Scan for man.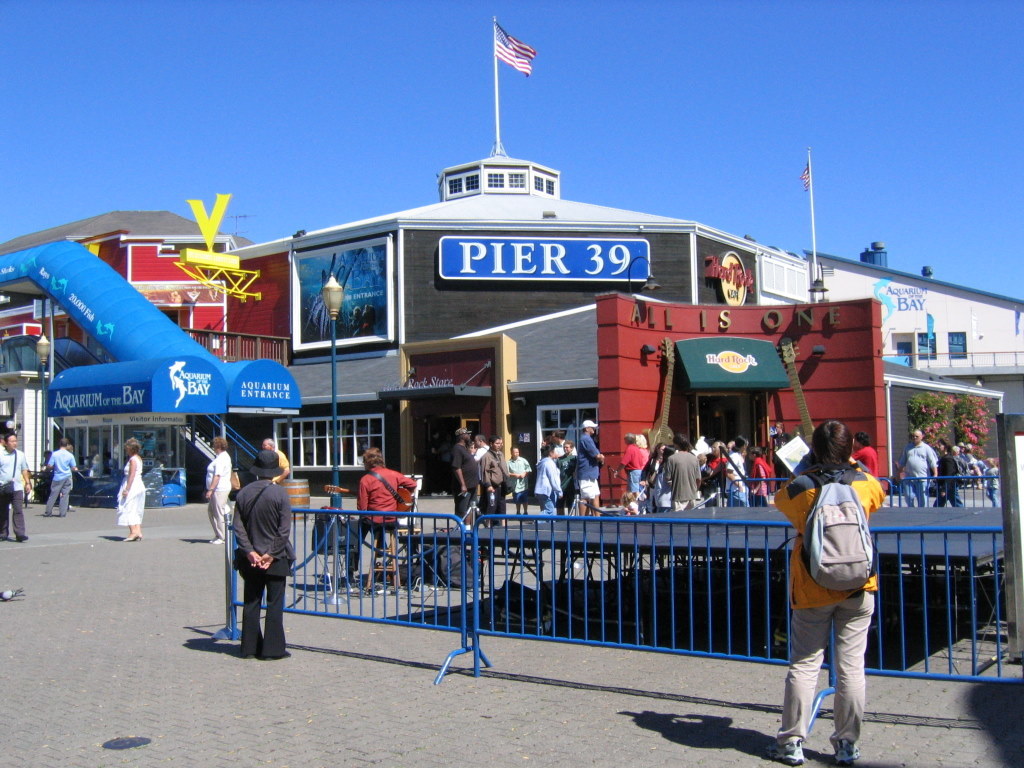
Scan result: x1=0 y1=437 x2=31 y2=540.
